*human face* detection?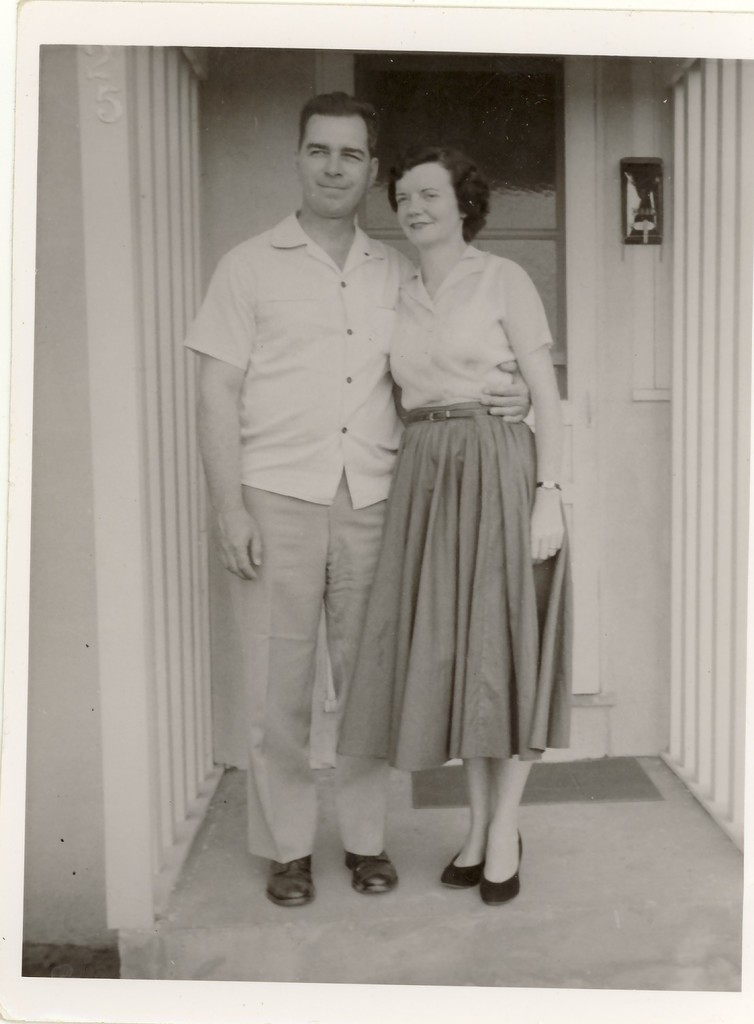
[396,162,459,244]
